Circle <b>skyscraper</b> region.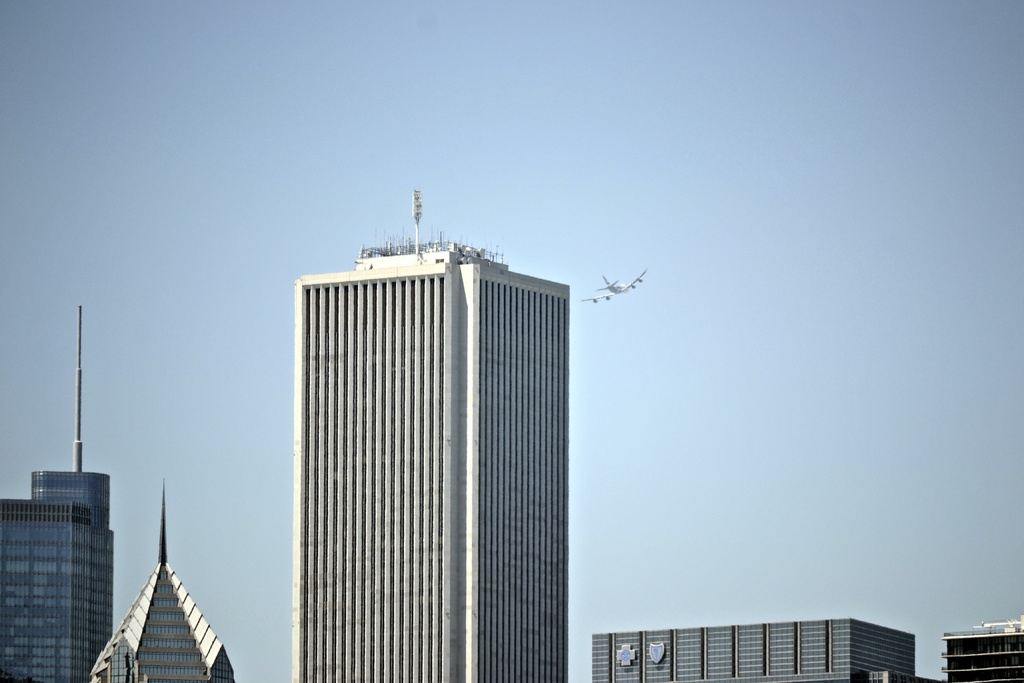
Region: [0,309,118,682].
